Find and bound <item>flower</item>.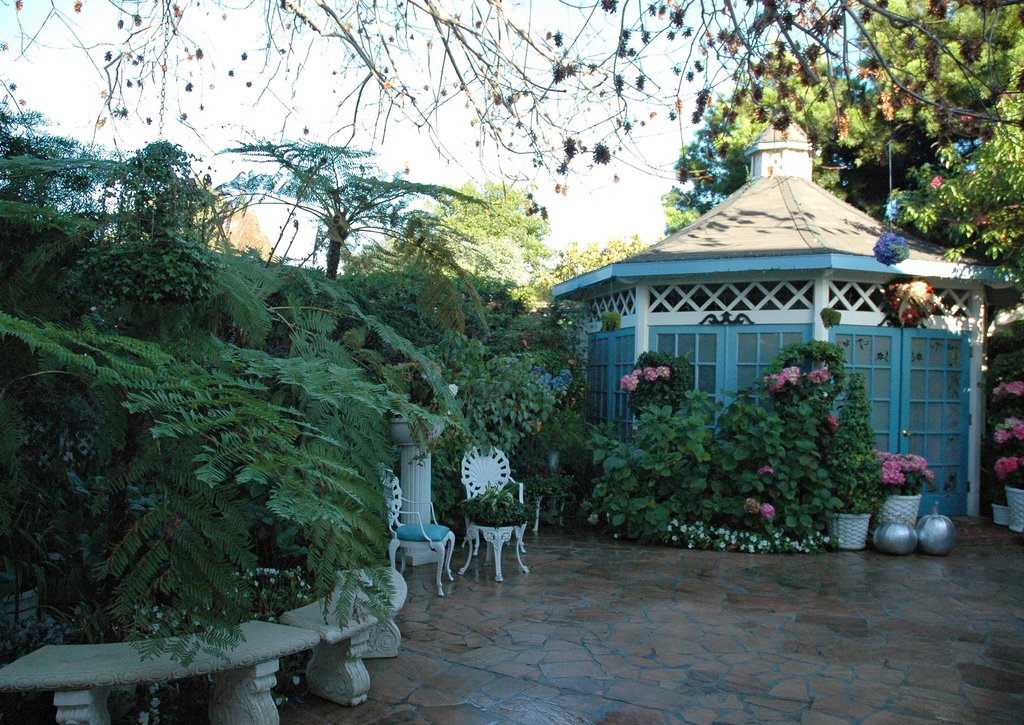
Bound: x1=995 y1=454 x2=1016 y2=474.
